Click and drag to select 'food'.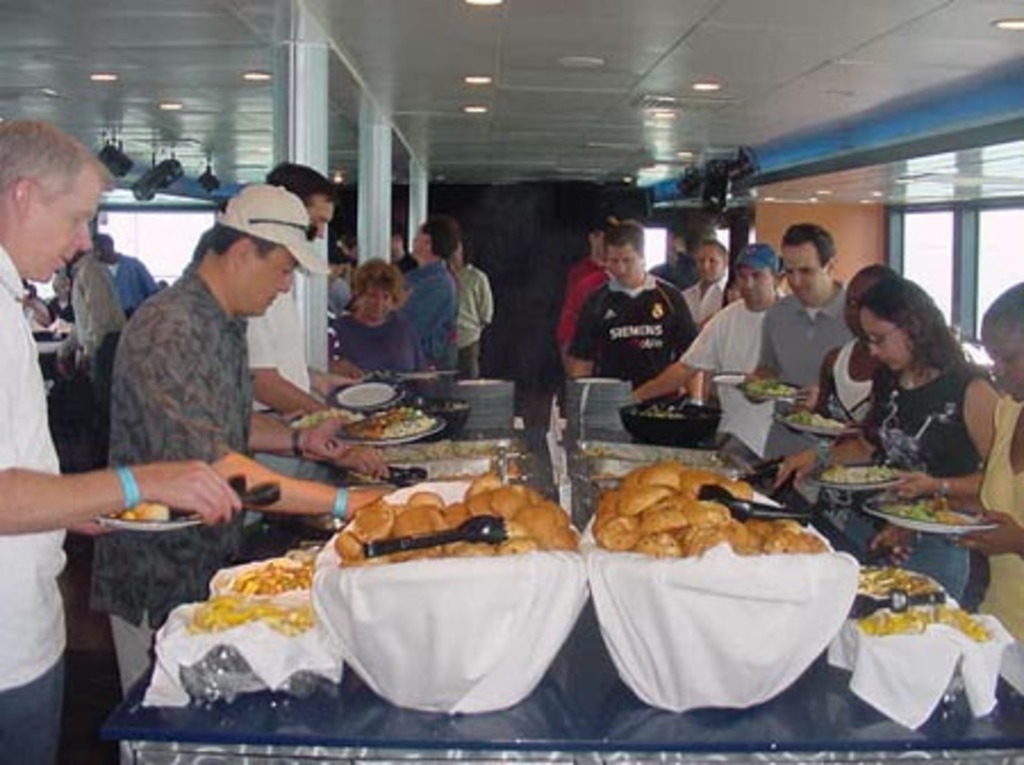
Selection: <box>182,590,312,640</box>.
